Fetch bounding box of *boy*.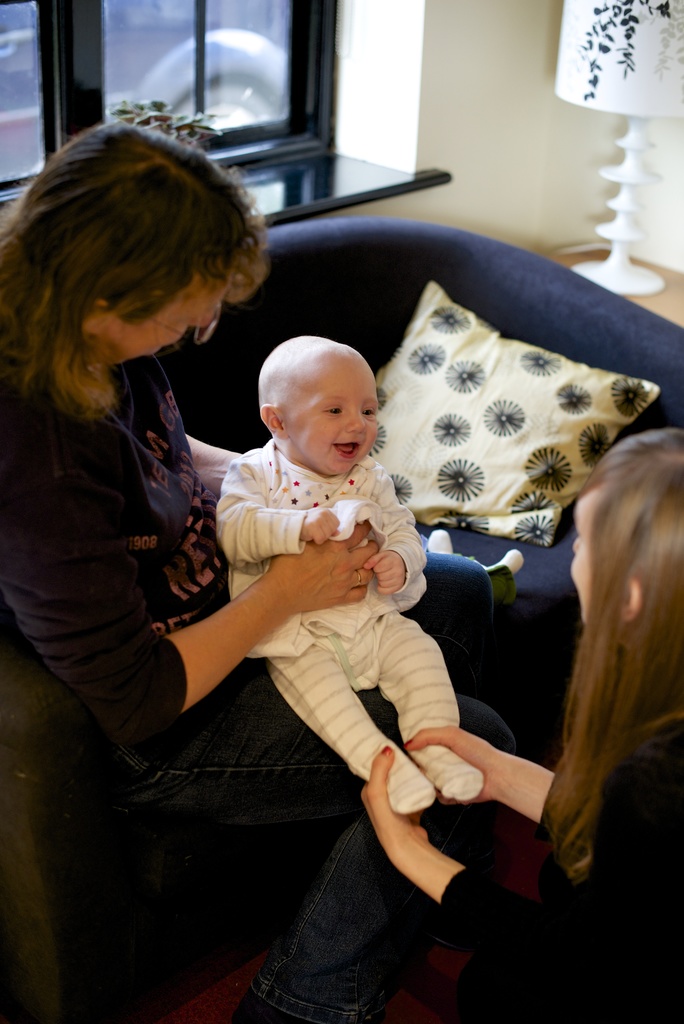
Bbox: {"left": 209, "top": 333, "right": 488, "bottom": 823}.
